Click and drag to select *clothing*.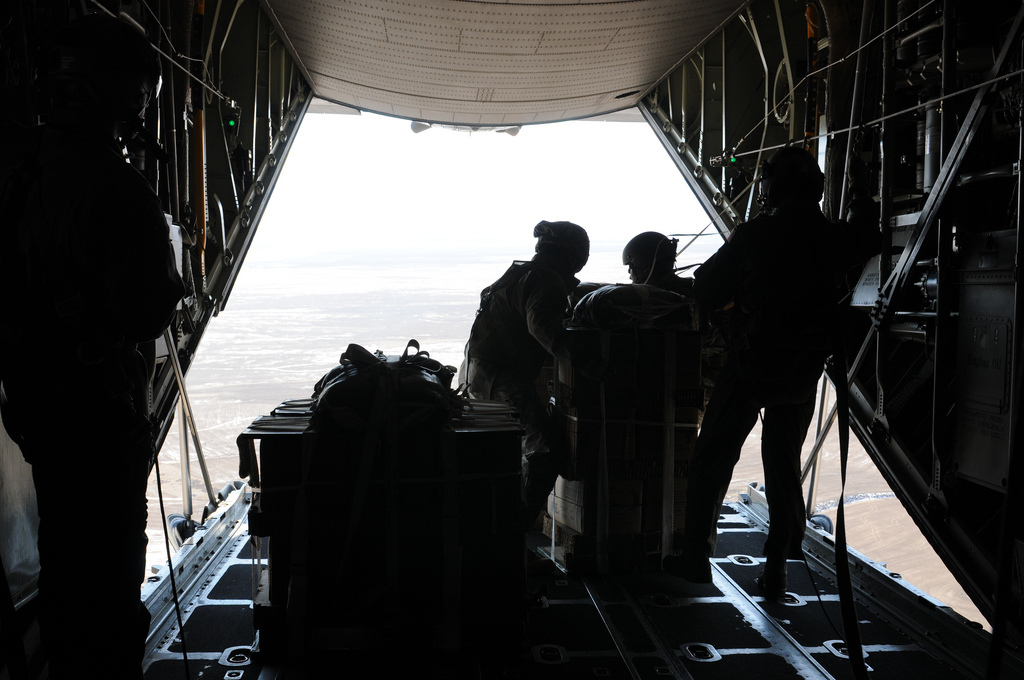
Selection: box=[448, 253, 572, 503].
